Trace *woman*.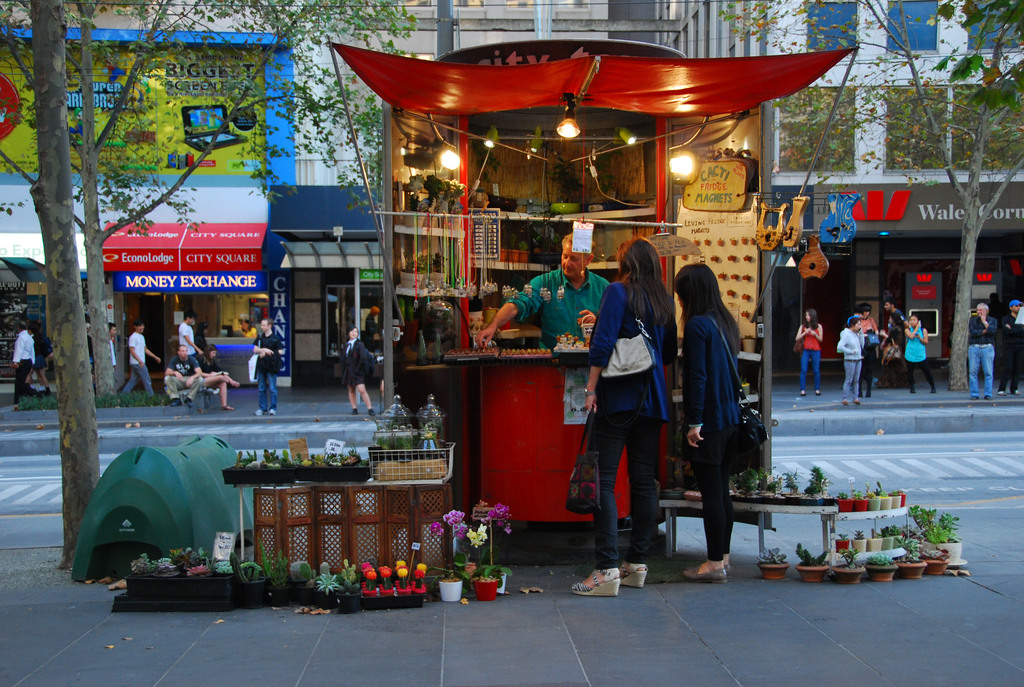
Traced to (902,312,934,390).
